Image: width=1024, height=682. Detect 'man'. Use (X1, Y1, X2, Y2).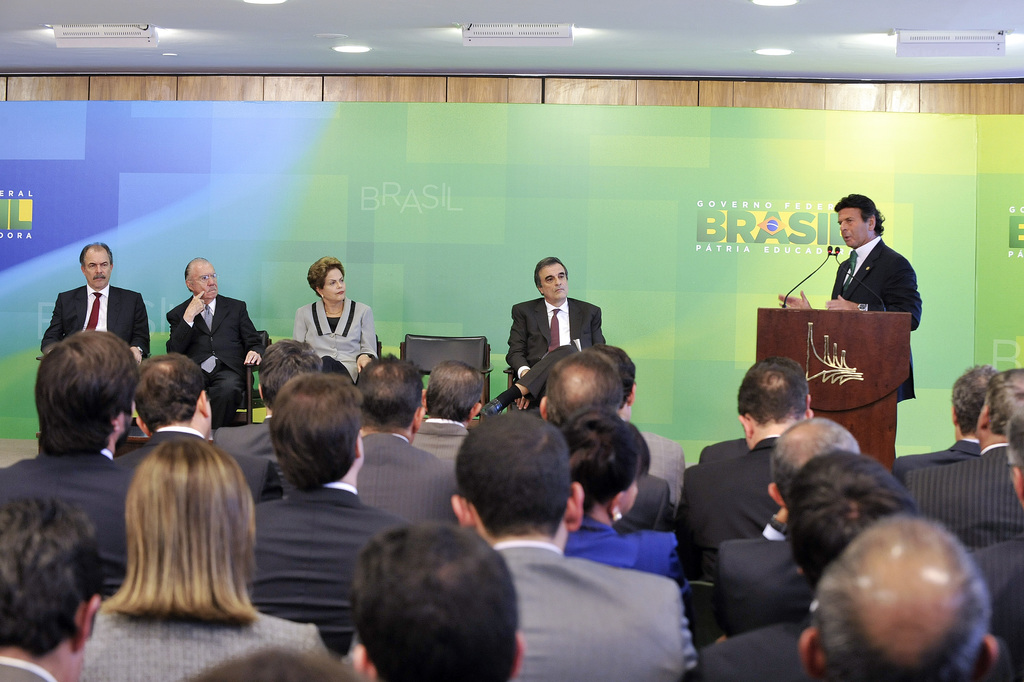
(540, 348, 678, 535).
